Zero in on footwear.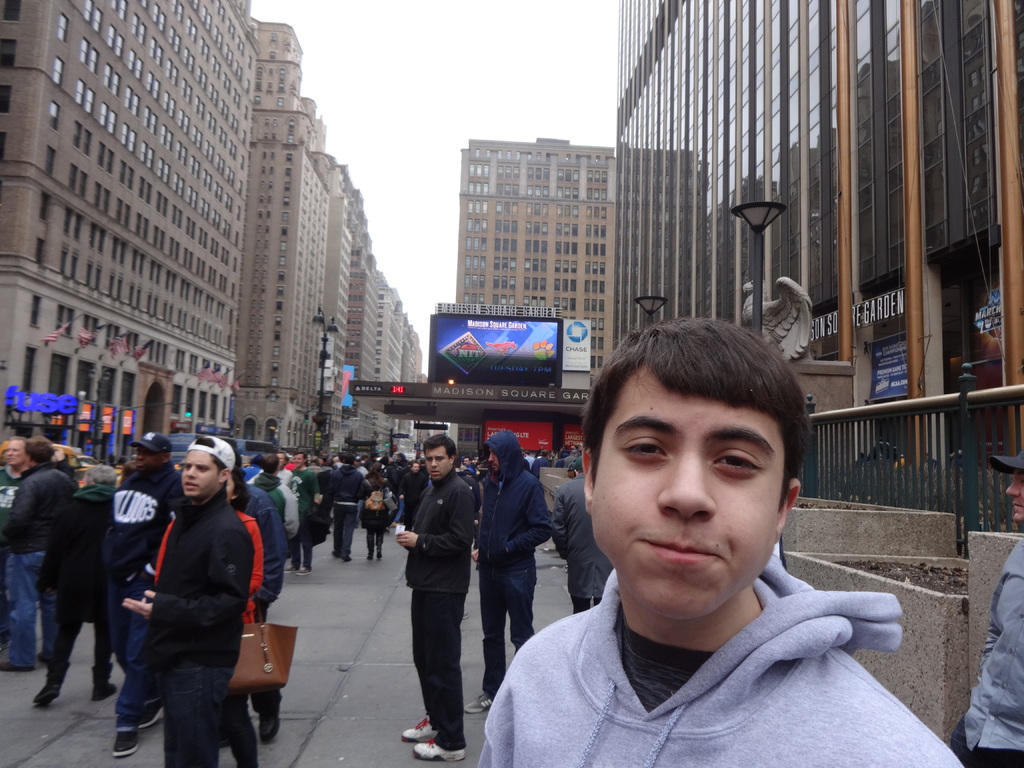
Zeroed in: pyautogui.locateOnScreen(31, 650, 52, 661).
